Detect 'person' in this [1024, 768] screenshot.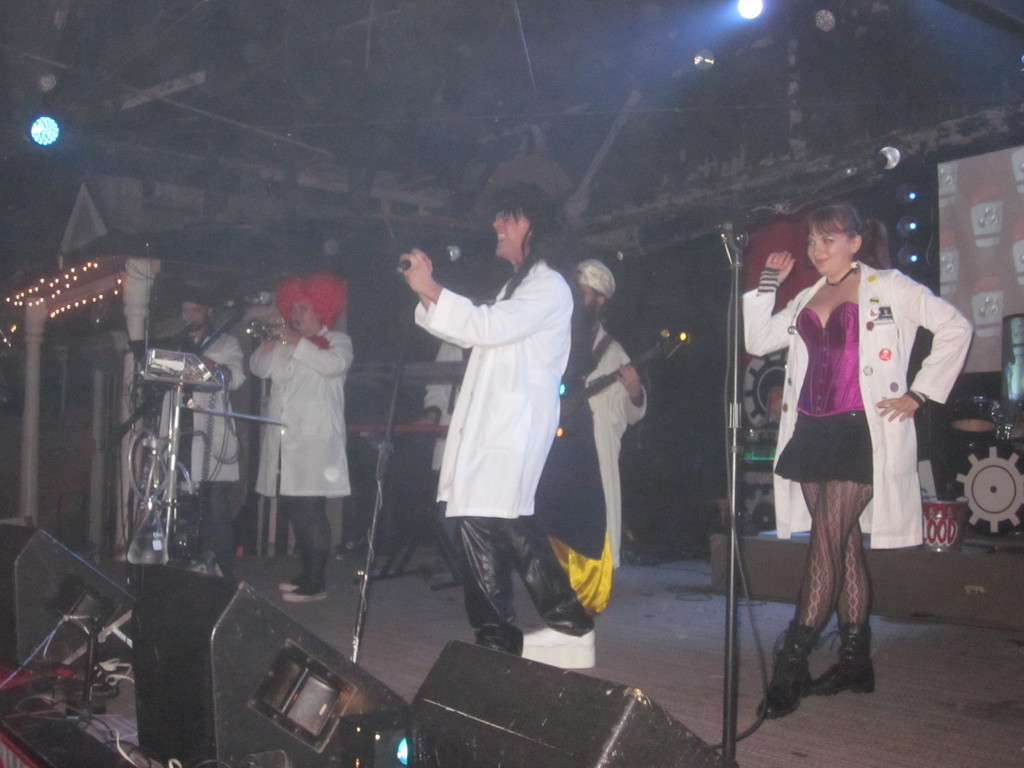
Detection: 735,192,975,720.
